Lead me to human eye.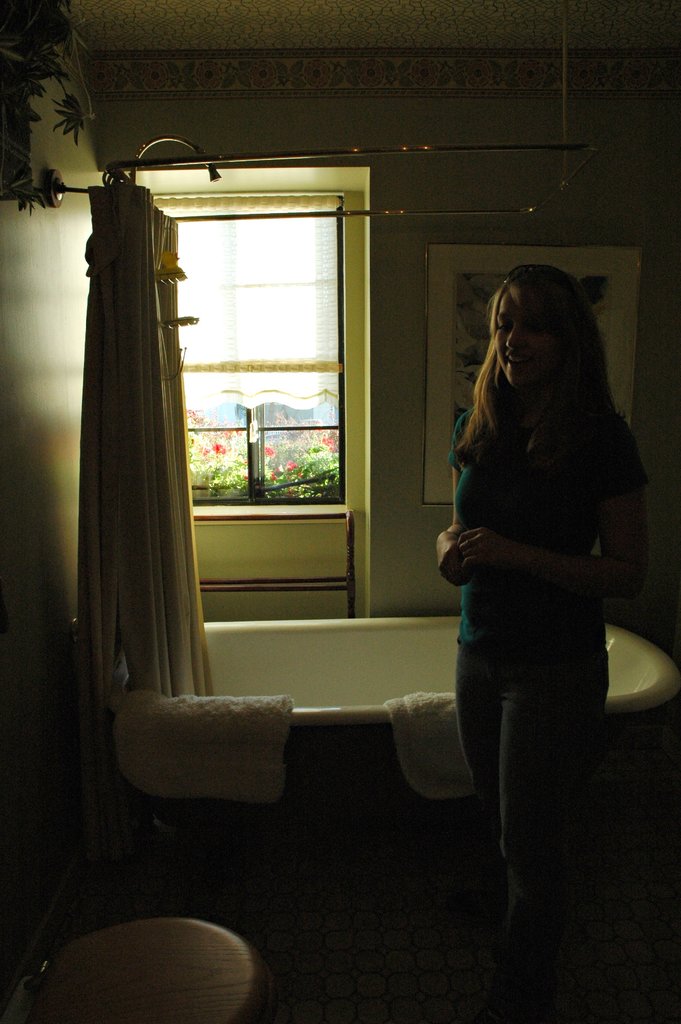
Lead to 495, 323, 514, 337.
